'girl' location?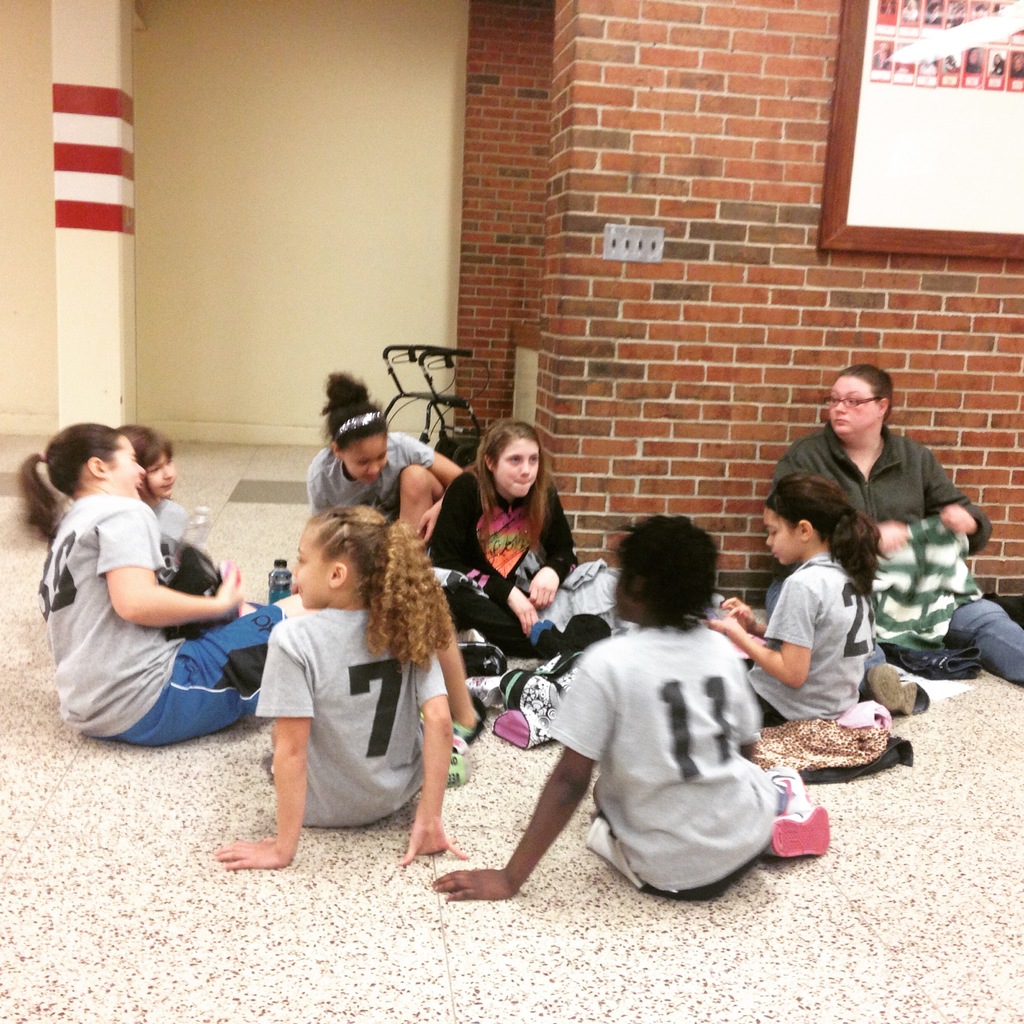
[x1=308, y1=372, x2=456, y2=529]
